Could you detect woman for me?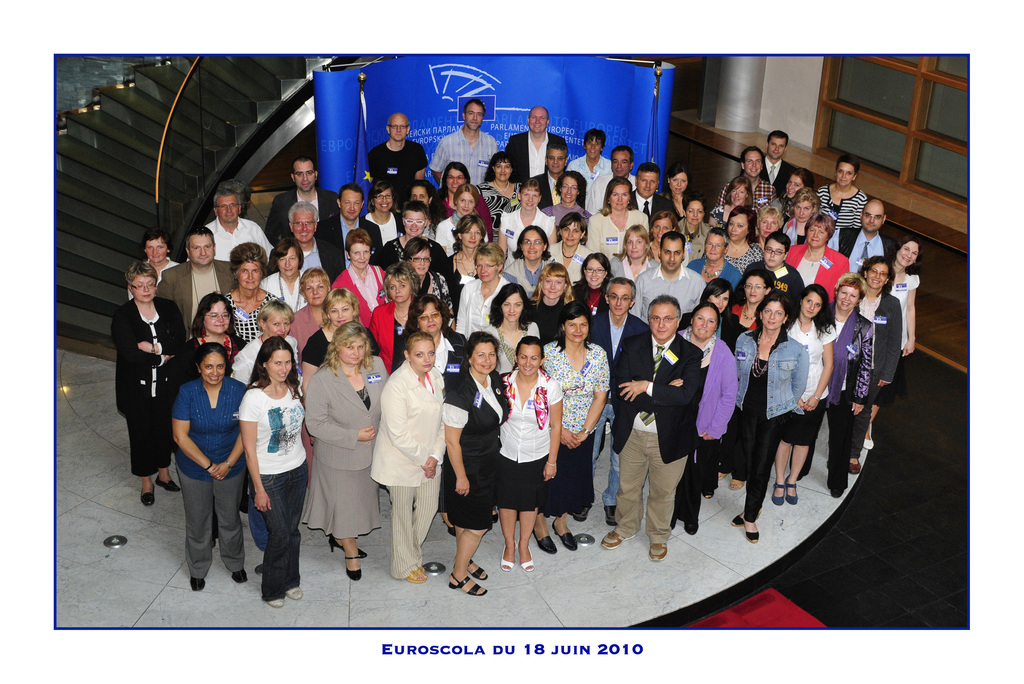
Detection result: bbox=(679, 299, 737, 535).
